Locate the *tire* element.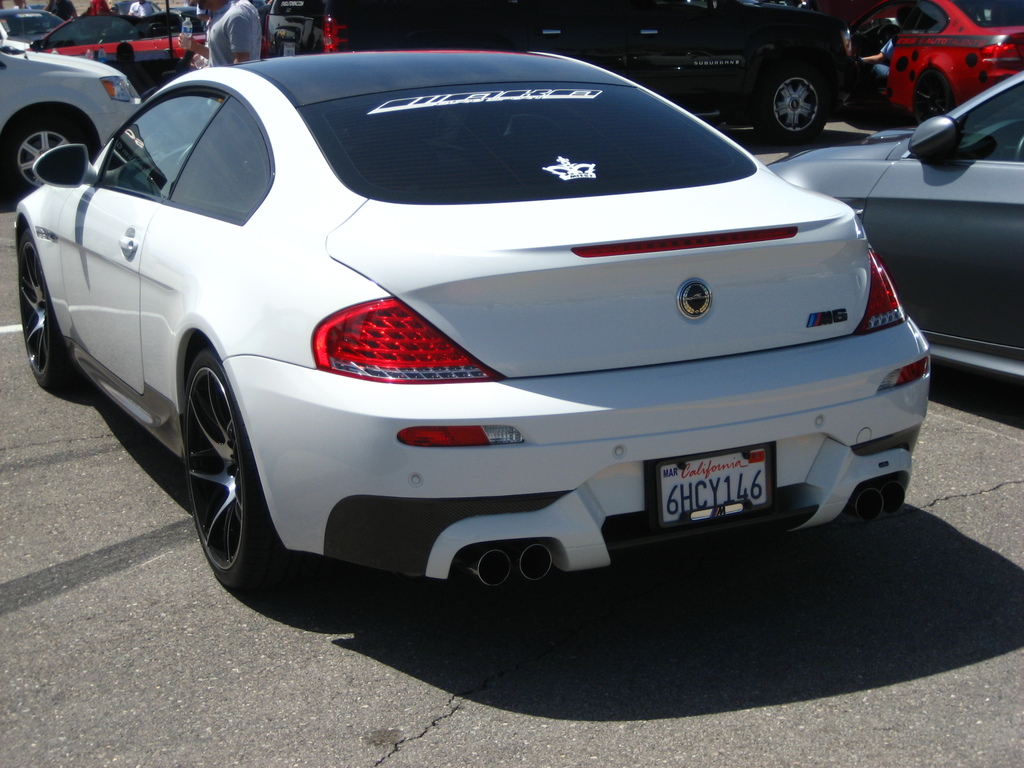
Element bbox: 170 330 298 605.
